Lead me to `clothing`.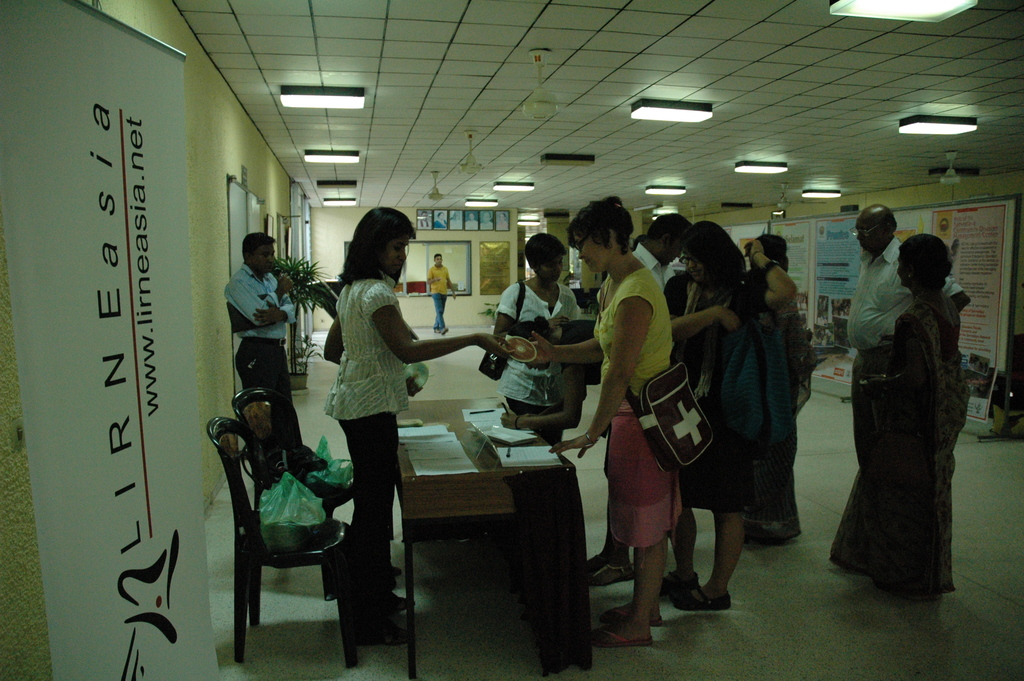
Lead to 742,282,815,550.
